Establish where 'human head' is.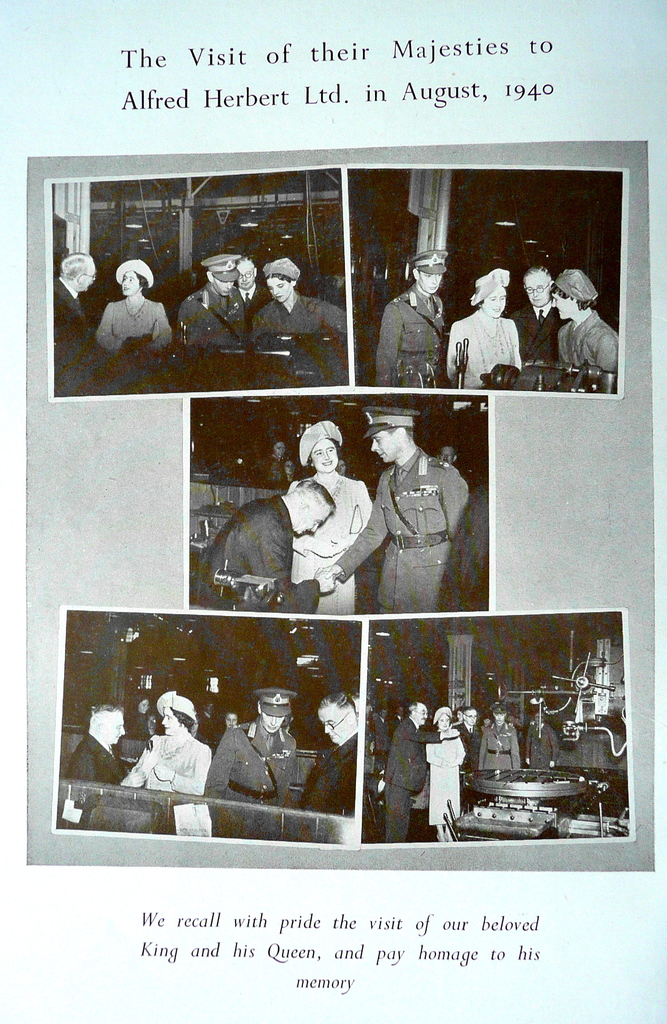
Established at select_region(525, 267, 556, 307).
